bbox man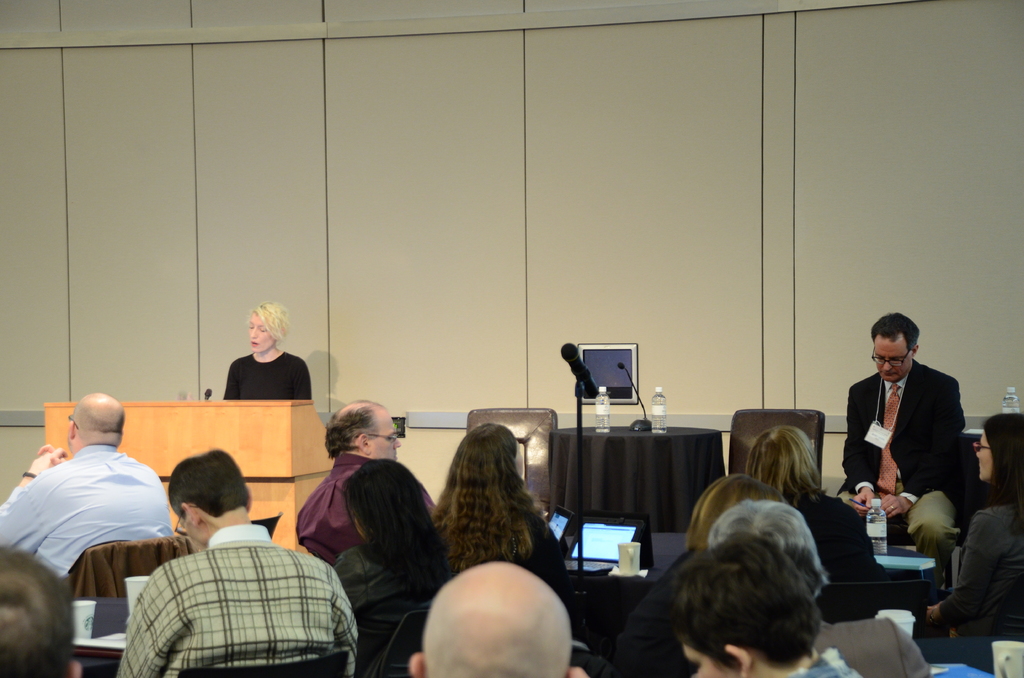
x1=403 y1=554 x2=588 y2=677
